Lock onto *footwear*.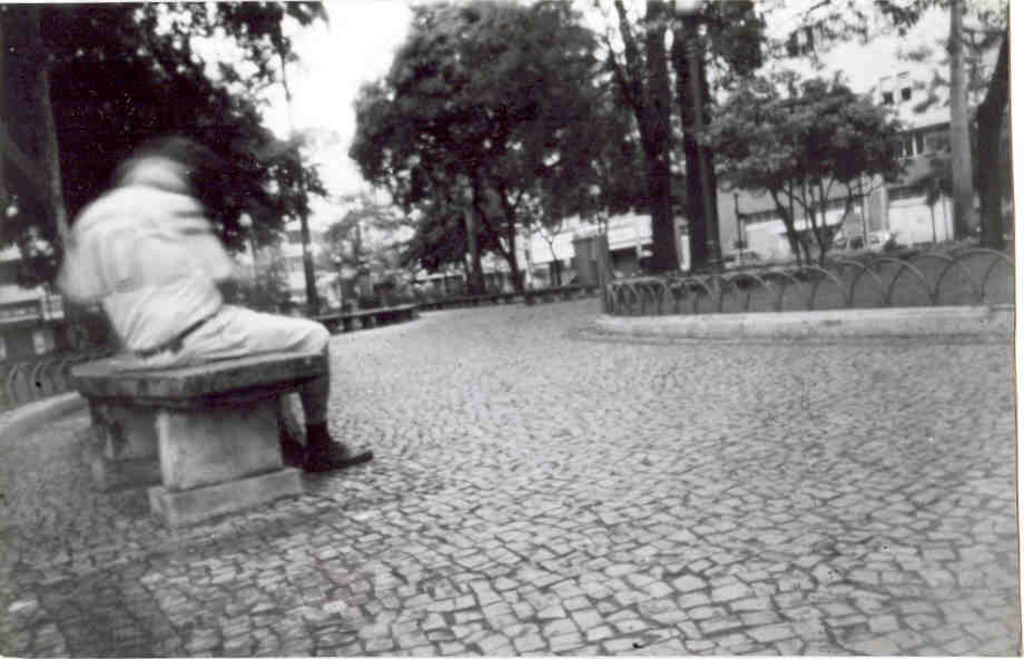
Locked: l=274, t=420, r=348, b=486.
